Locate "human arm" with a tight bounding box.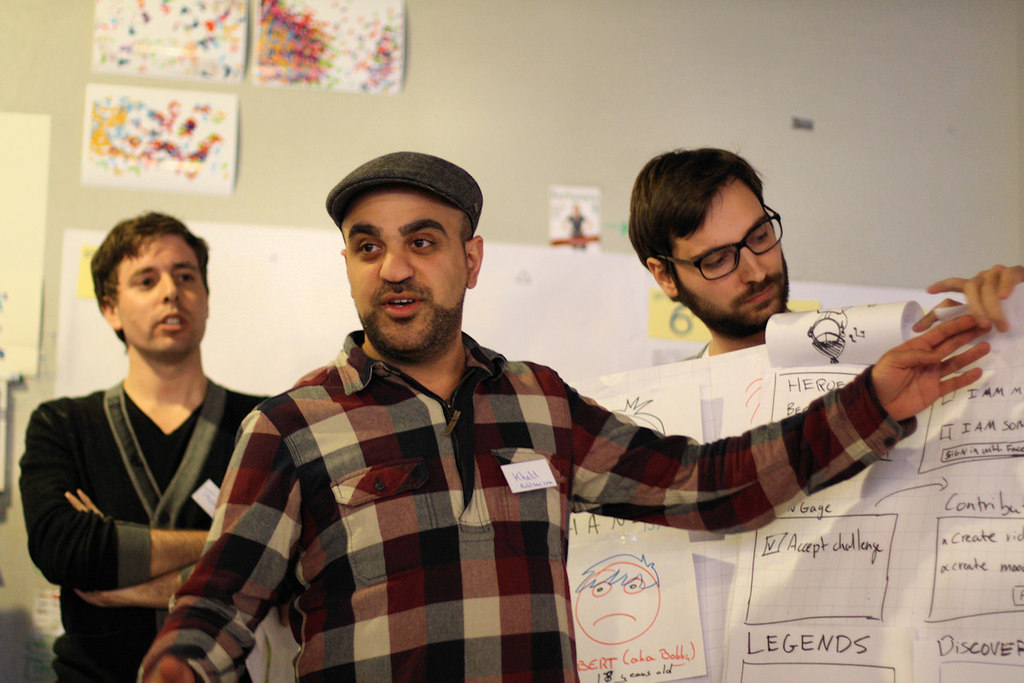
Rect(73, 485, 207, 612).
